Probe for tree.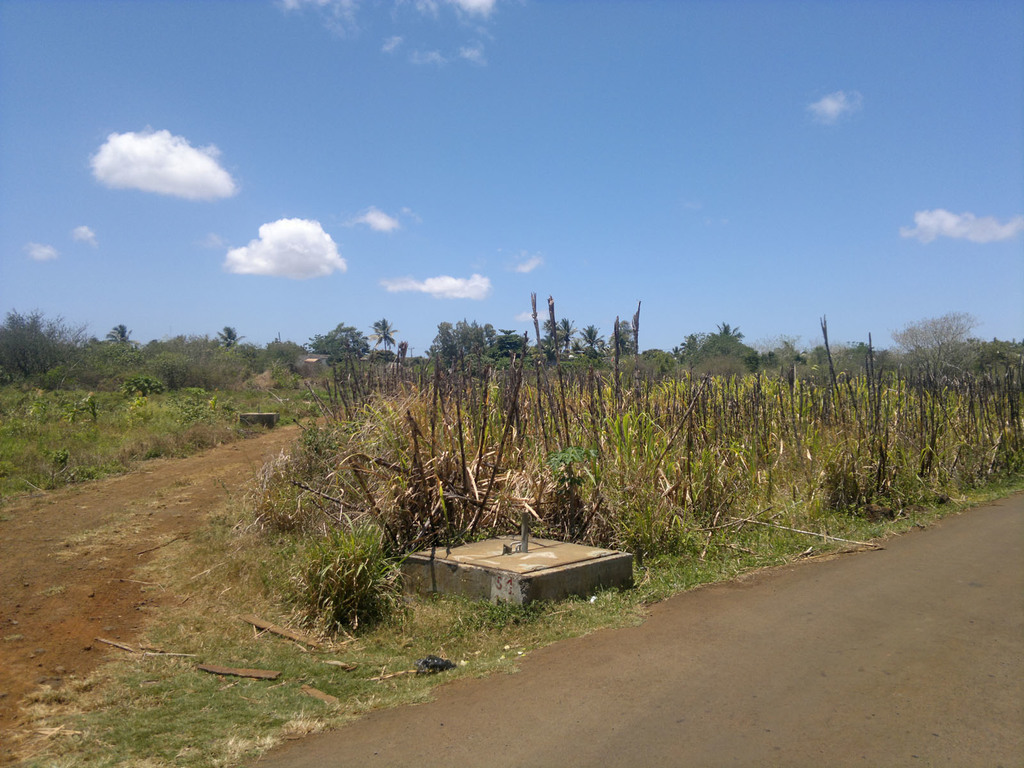
Probe result: 215,325,248,346.
